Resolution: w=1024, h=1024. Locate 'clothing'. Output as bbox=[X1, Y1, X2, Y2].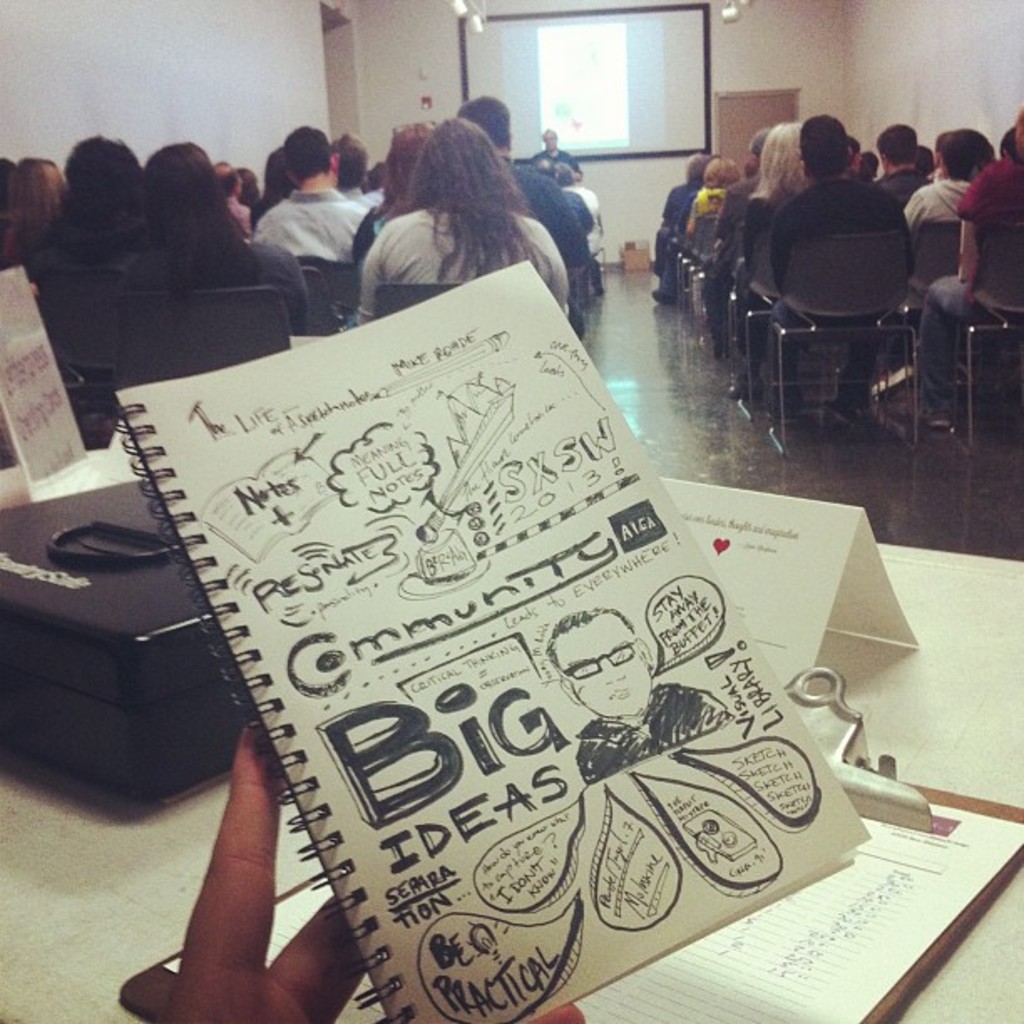
bbox=[244, 187, 371, 253].
